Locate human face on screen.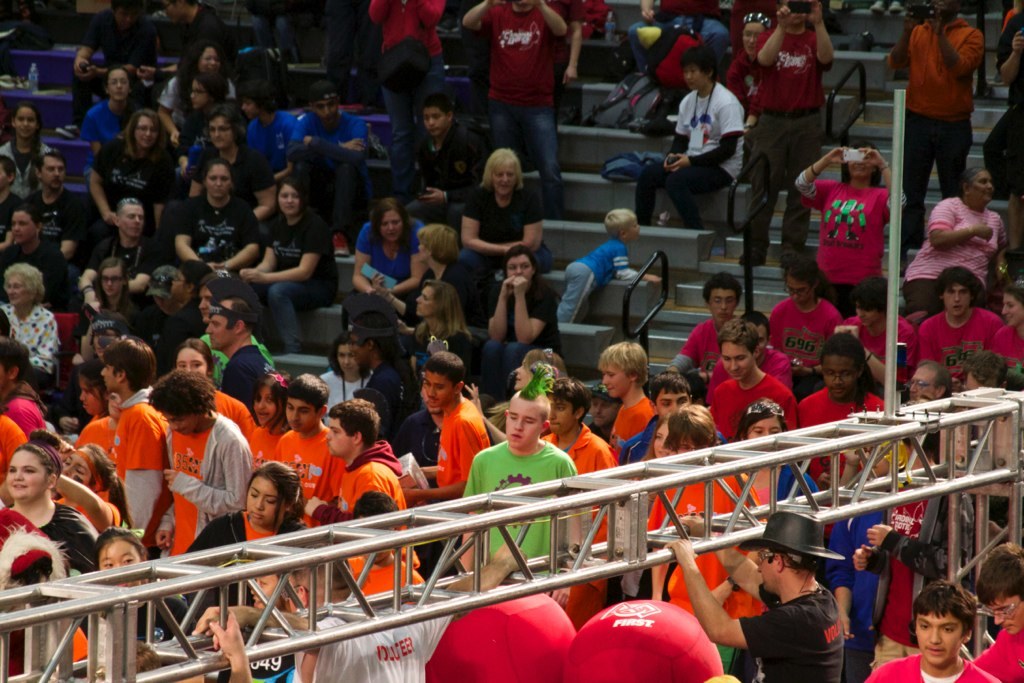
On screen at pyautogui.locateOnScreen(243, 92, 258, 117).
